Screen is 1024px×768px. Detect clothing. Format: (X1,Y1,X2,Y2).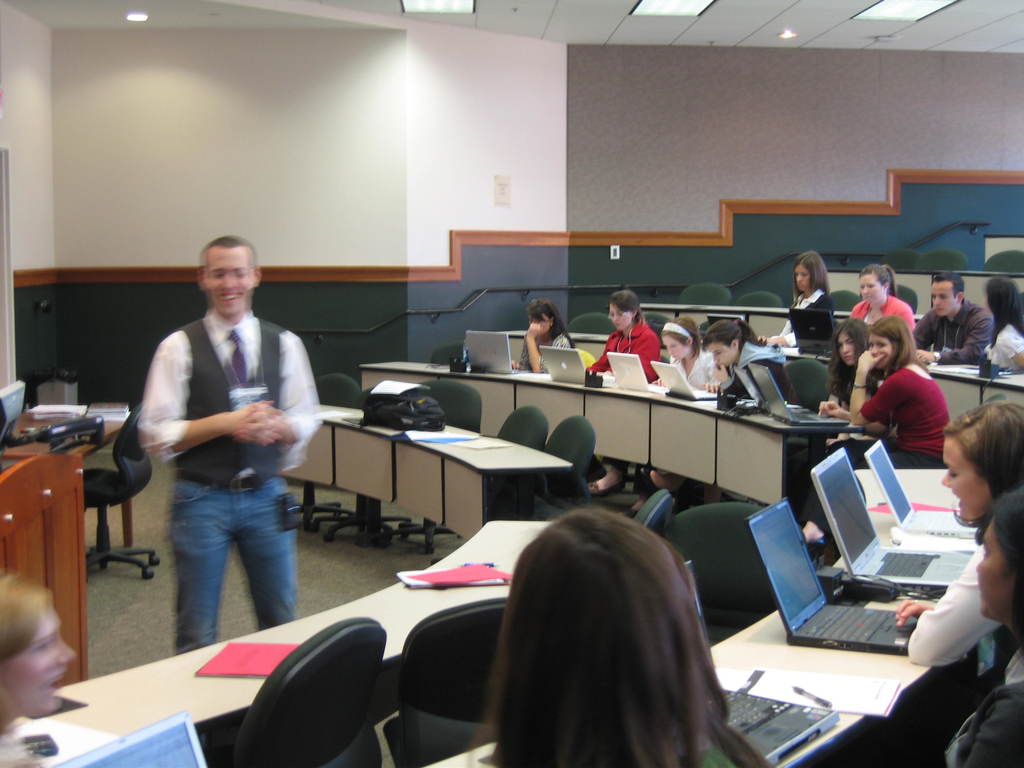
(986,331,1023,375).
